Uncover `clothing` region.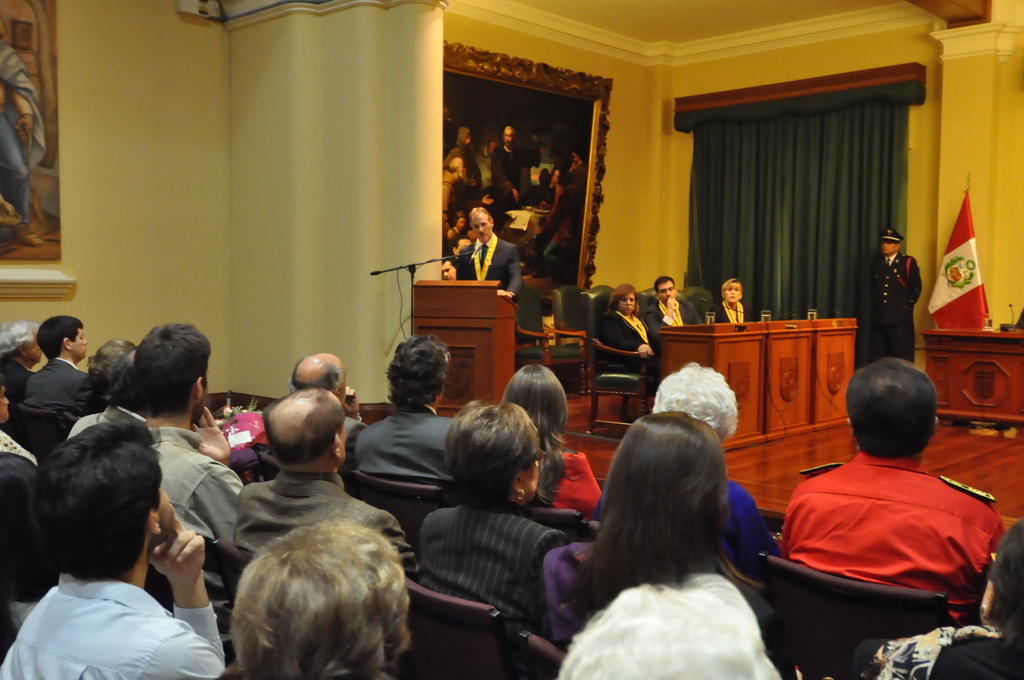
Uncovered: 64,403,148,439.
